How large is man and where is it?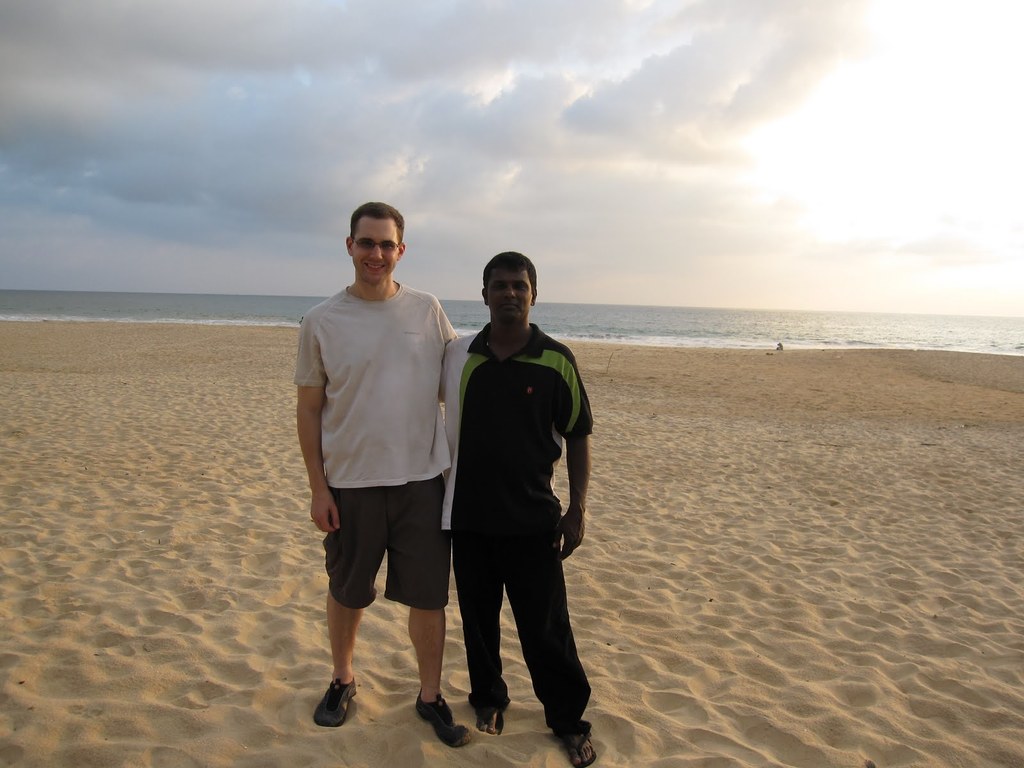
Bounding box: rect(291, 193, 474, 757).
